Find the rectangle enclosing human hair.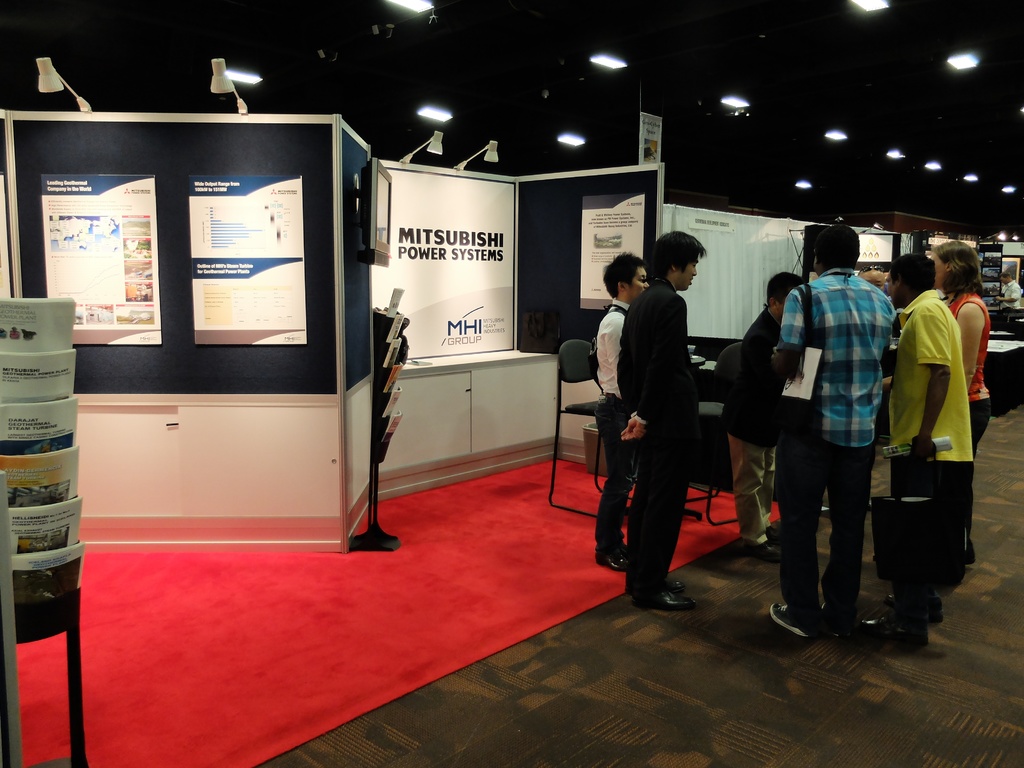
detection(602, 252, 644, 296).
